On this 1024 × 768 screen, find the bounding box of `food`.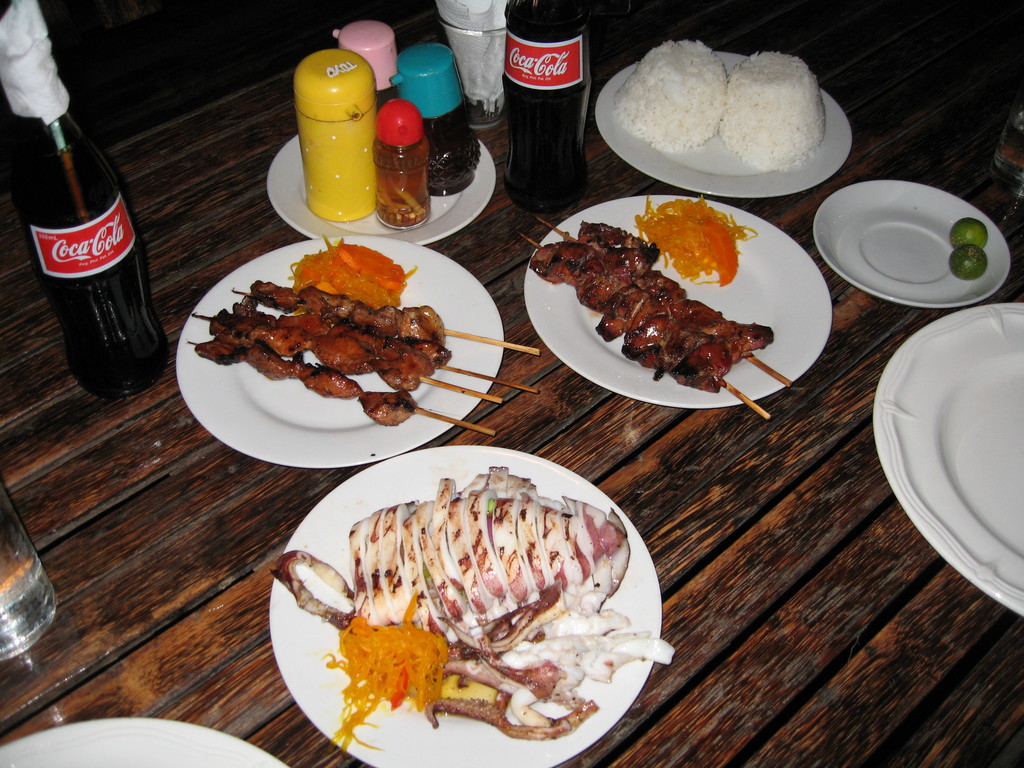
Bounding box: (272,303,448,390).
